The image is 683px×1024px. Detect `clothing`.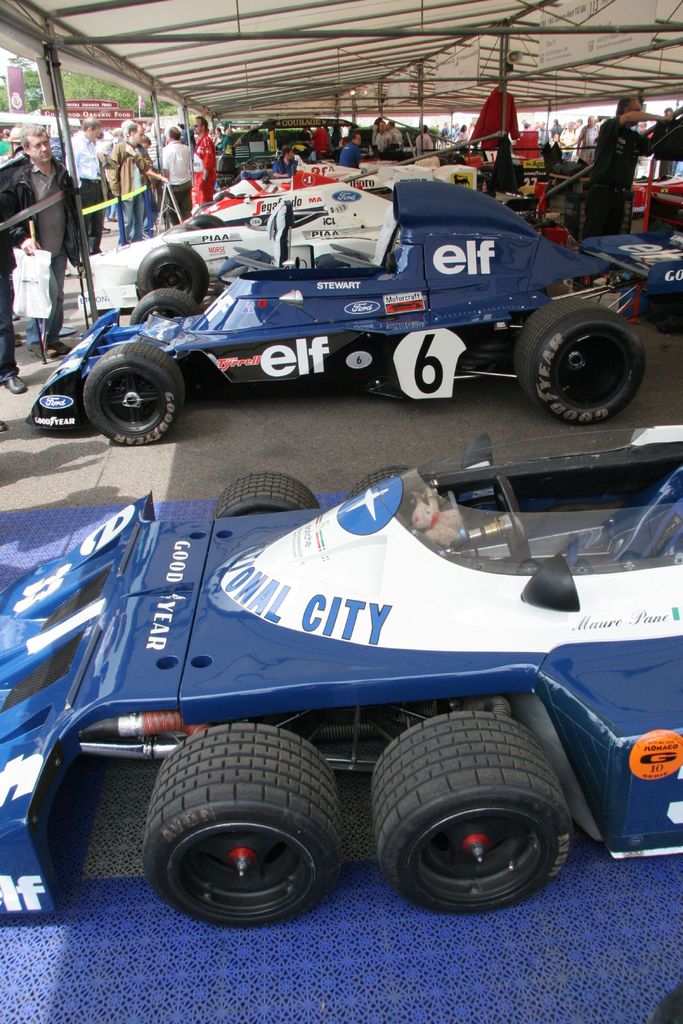
Detection: 562,132,578,158.
